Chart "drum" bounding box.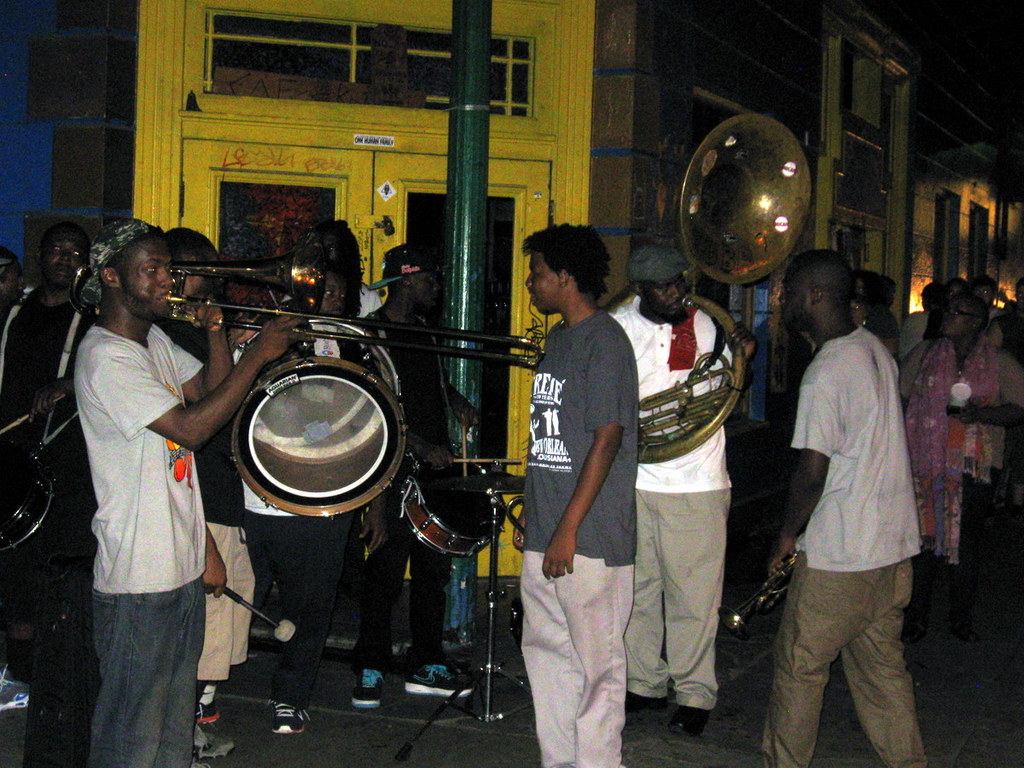
Charted: 0/422/53/550.
